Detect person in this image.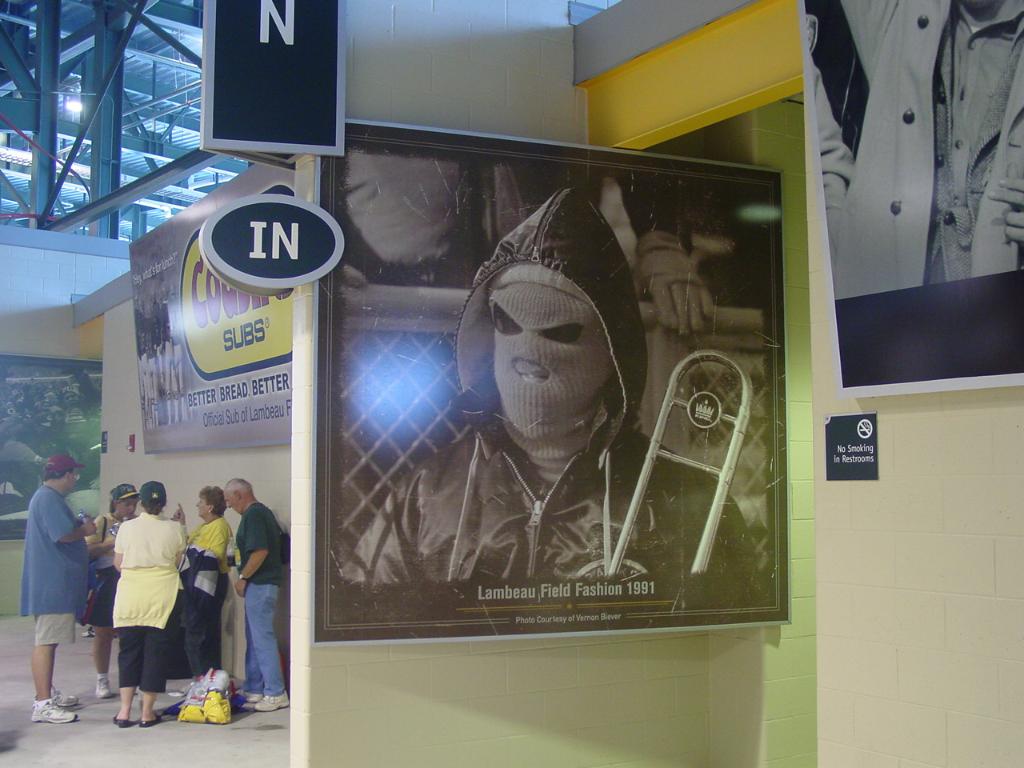
Detection: pyautogui.locateOnScreen(86, 478, 122, 672).
